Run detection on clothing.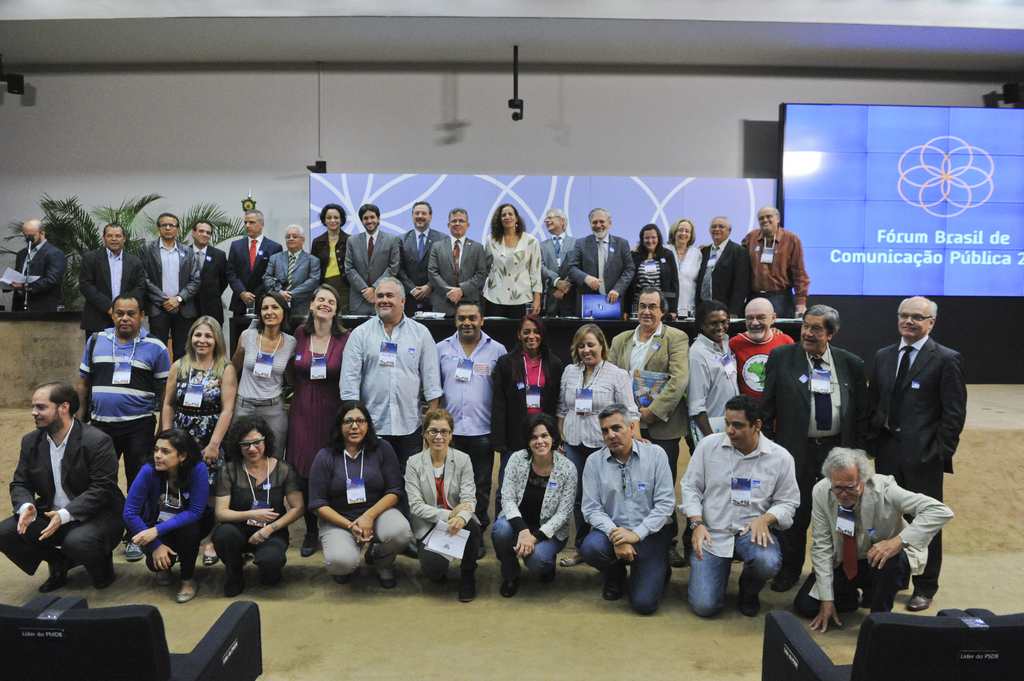
Result: 141 236 202 348.
